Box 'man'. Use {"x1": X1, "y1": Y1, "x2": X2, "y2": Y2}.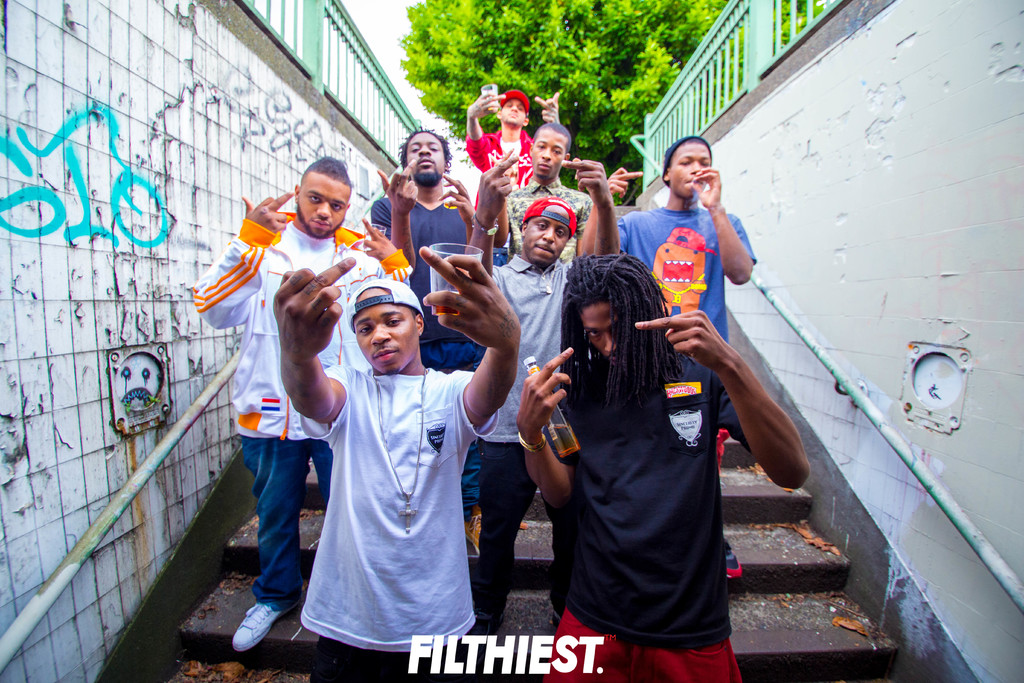
{"x1": 438, "y1": 147, "x2": 628, "y2": 636}.
